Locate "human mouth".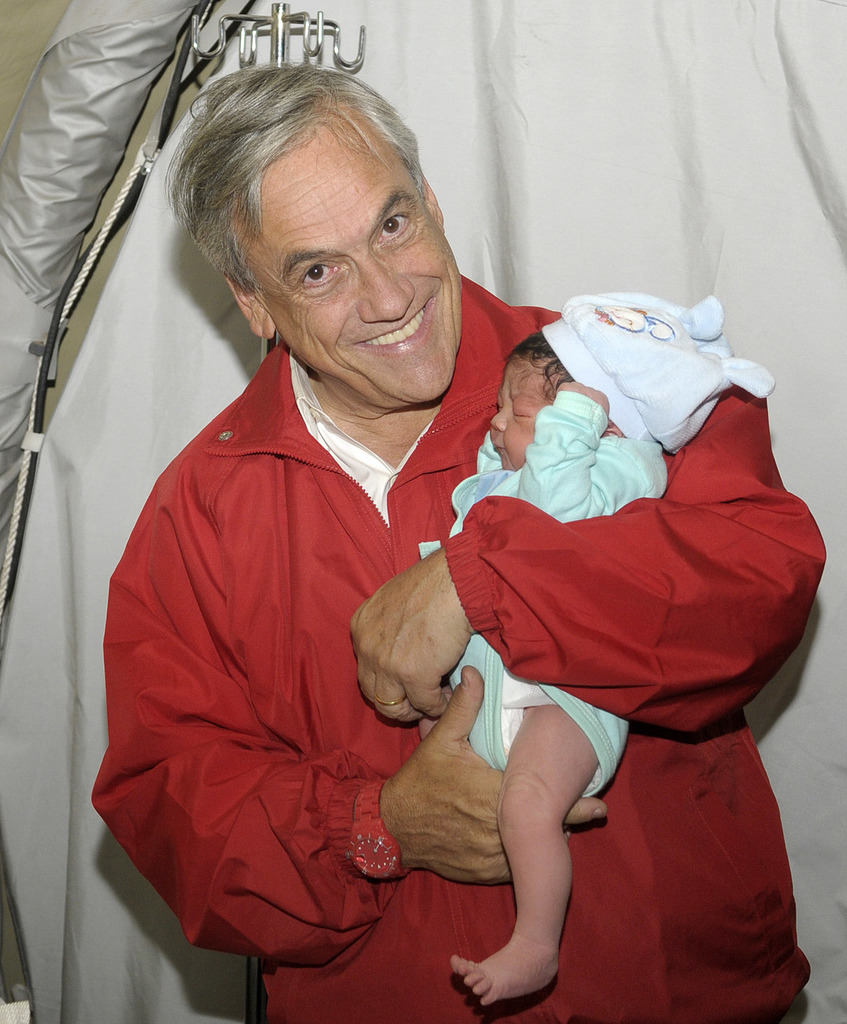
Bounding box: (x1=354, y1=291, x2=434, y2=360).
